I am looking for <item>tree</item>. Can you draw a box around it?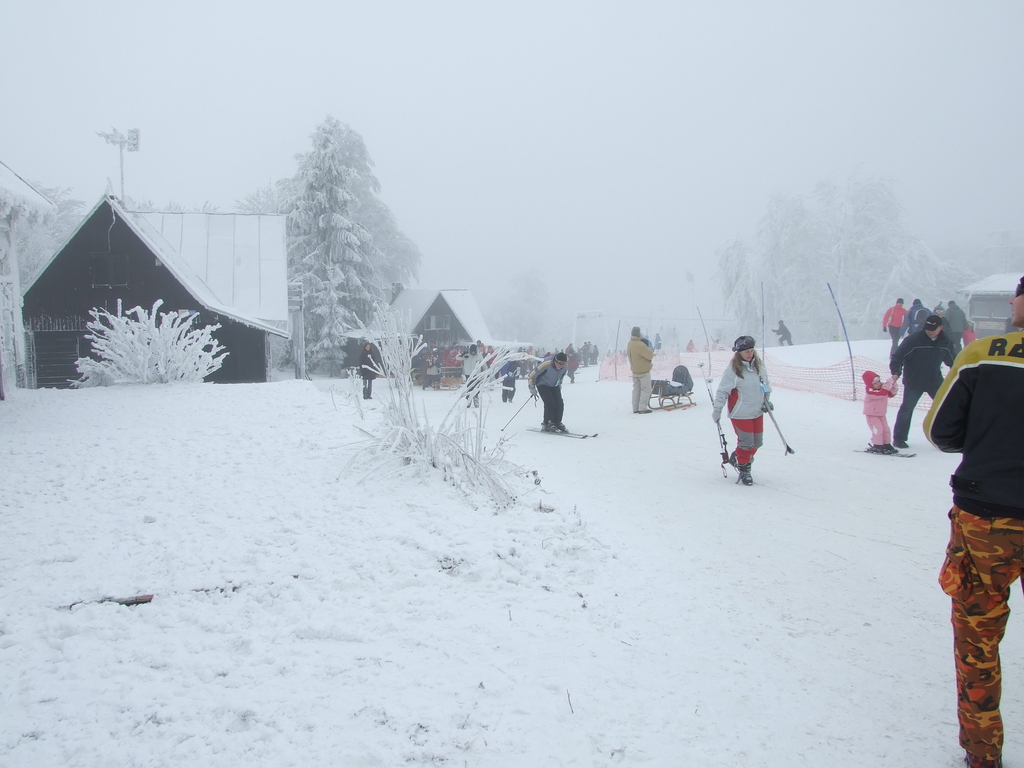
Sure, the bounding box is x1=264, y1=112, x2=409, y2=370.
